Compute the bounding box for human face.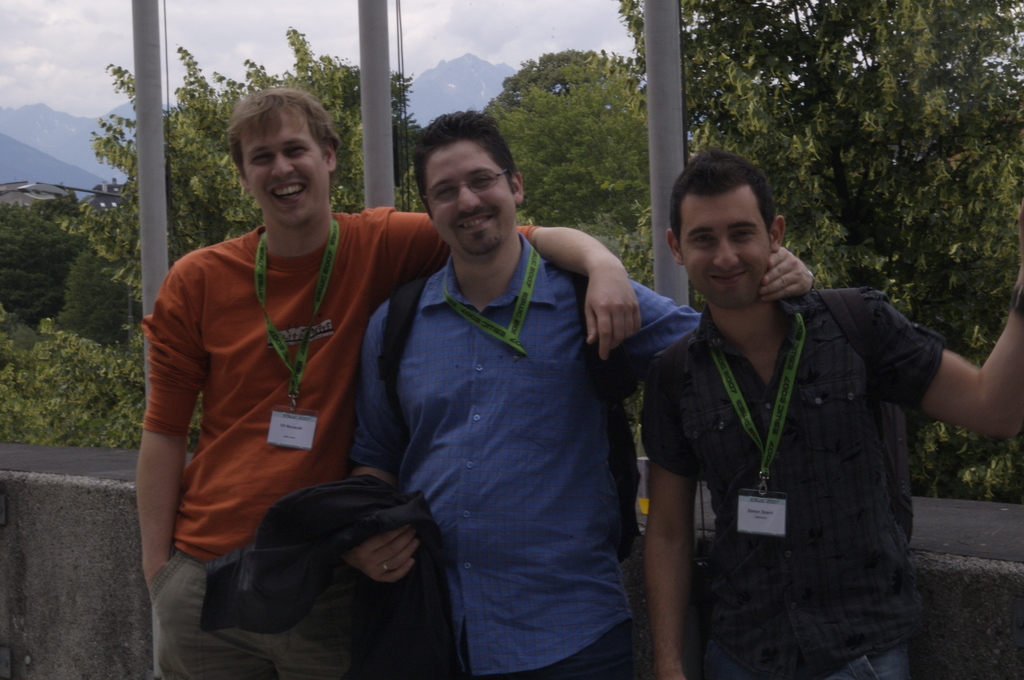
242:111:327:227.
